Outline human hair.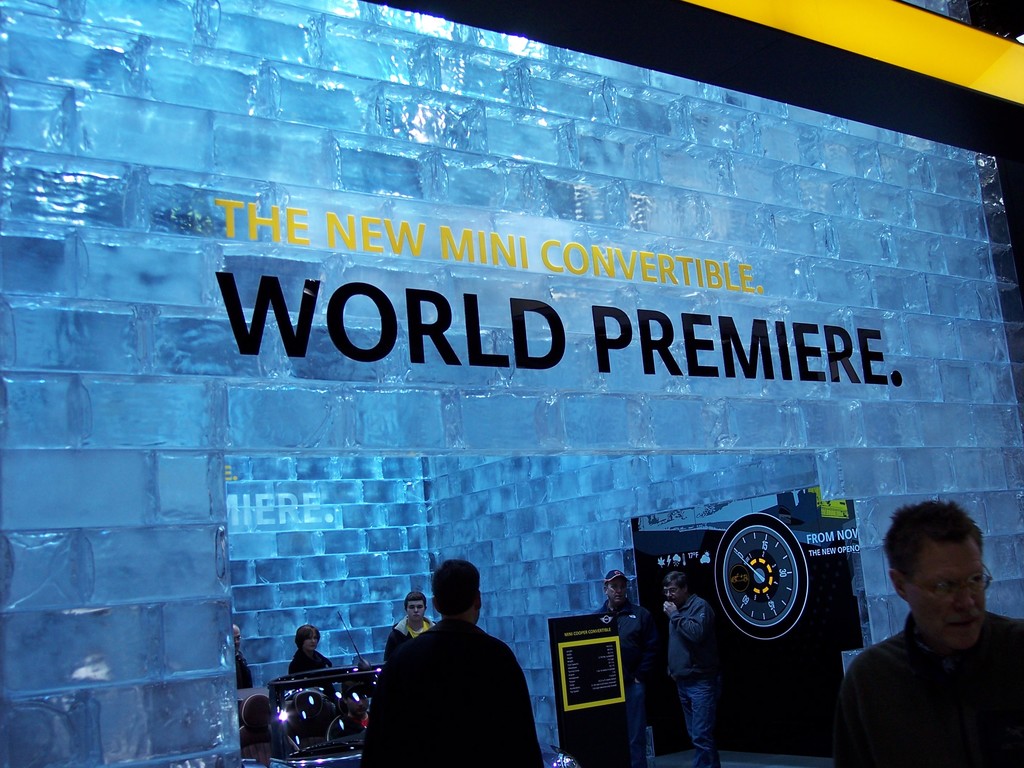
Outline: <region>881, 495, 994, 578</region>.
